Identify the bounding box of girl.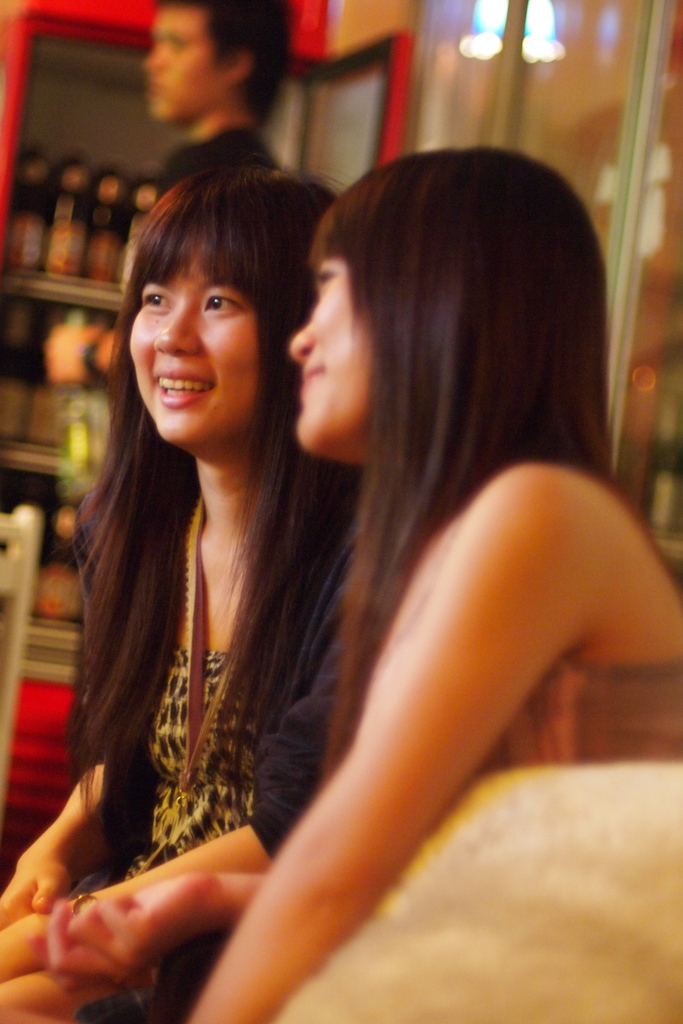
BBox(0, 166, 371, 1023).
